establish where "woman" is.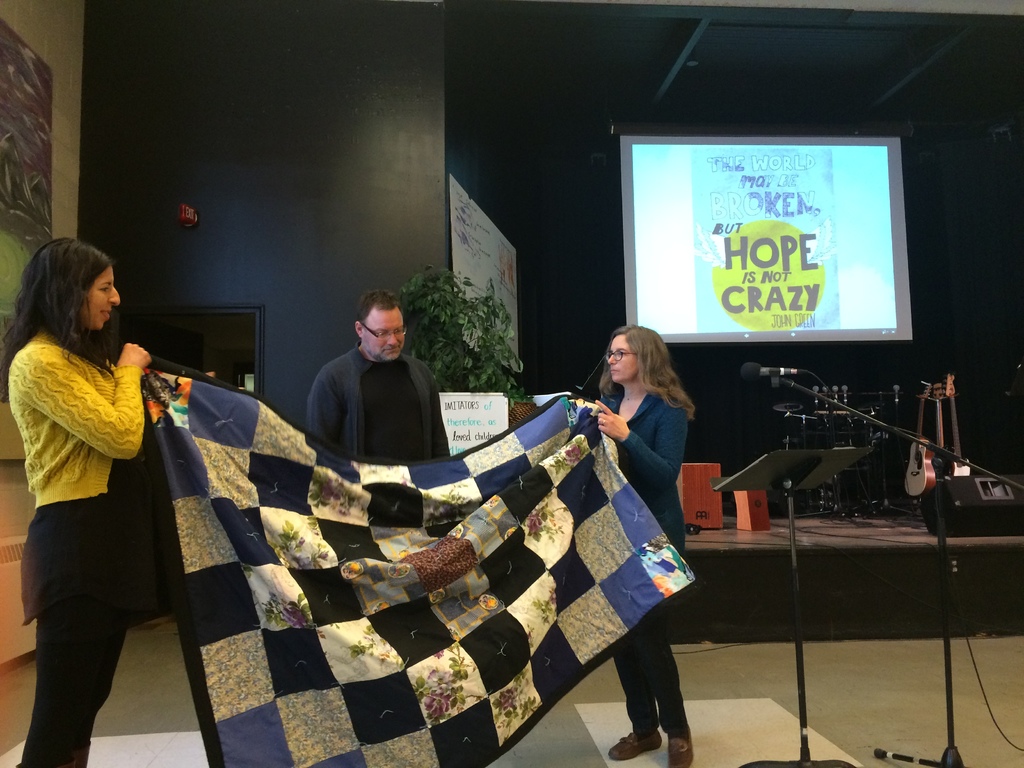
Established at 607/324/697/767.
